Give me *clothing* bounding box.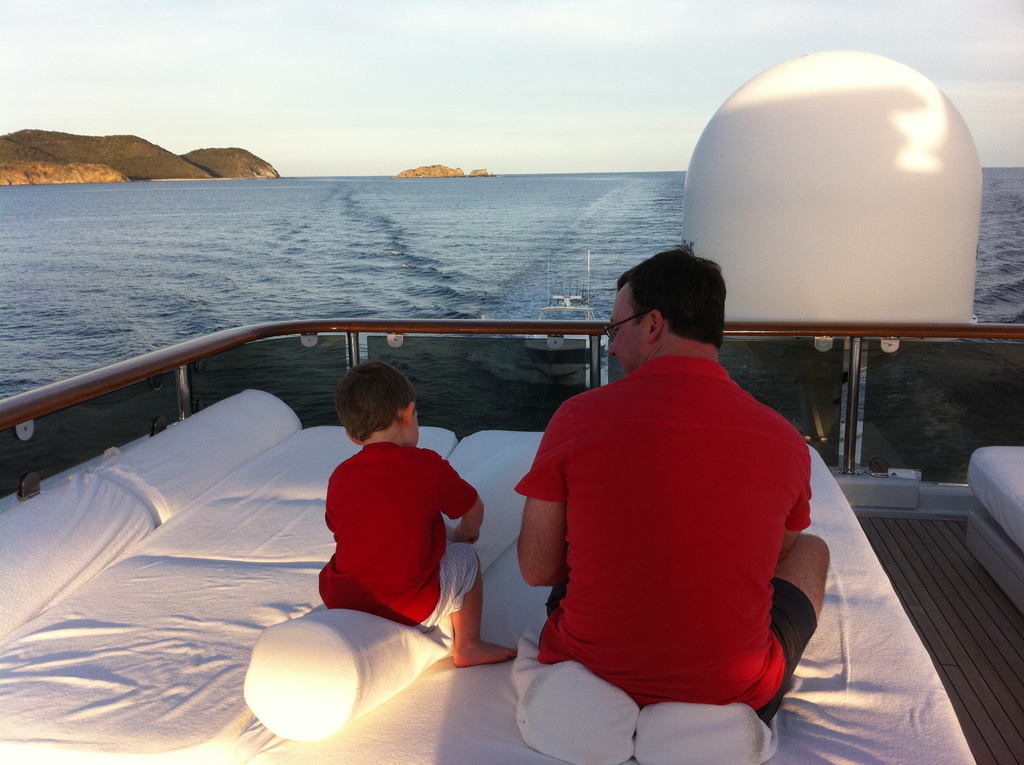
locate(315, 443, 477, 626).
